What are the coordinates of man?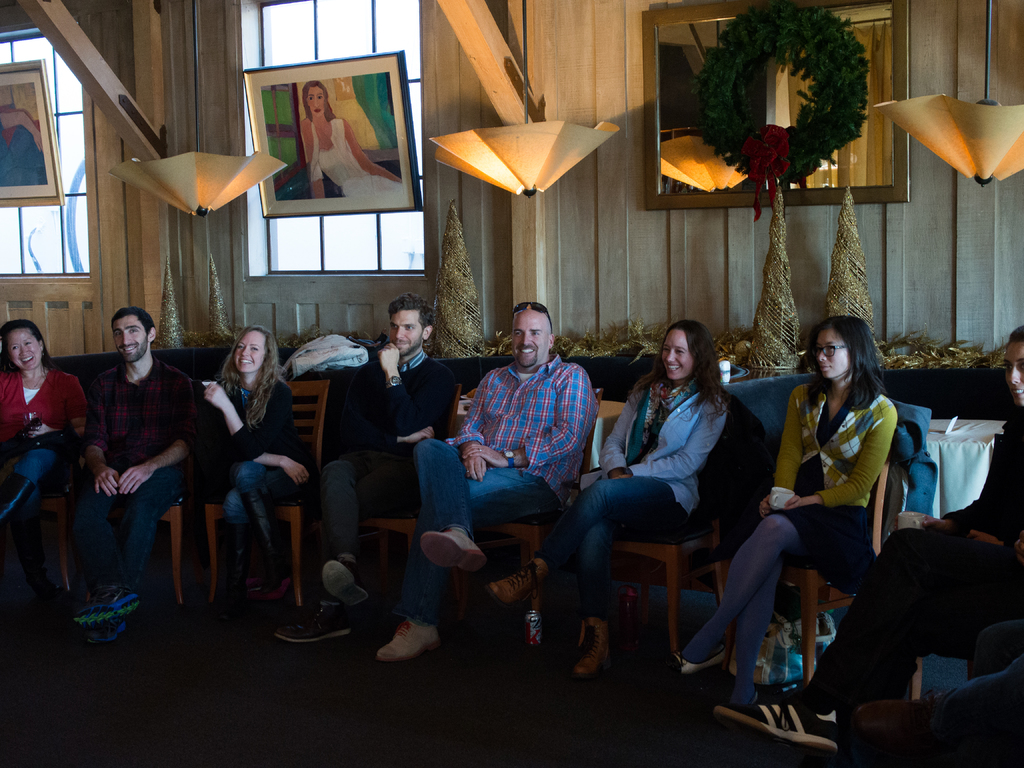
x1=66, y1=295, x2=194, y2=634.
